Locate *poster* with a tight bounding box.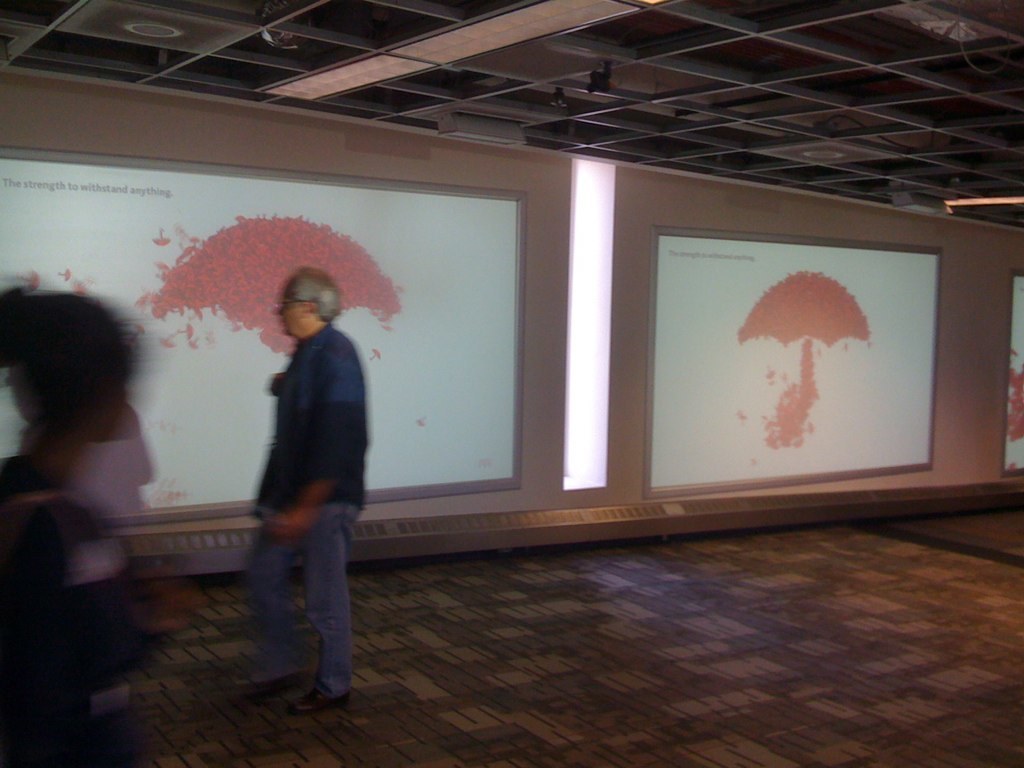
{"left": 999, "top": 276, "right": 1023, "bottom": 470}.
